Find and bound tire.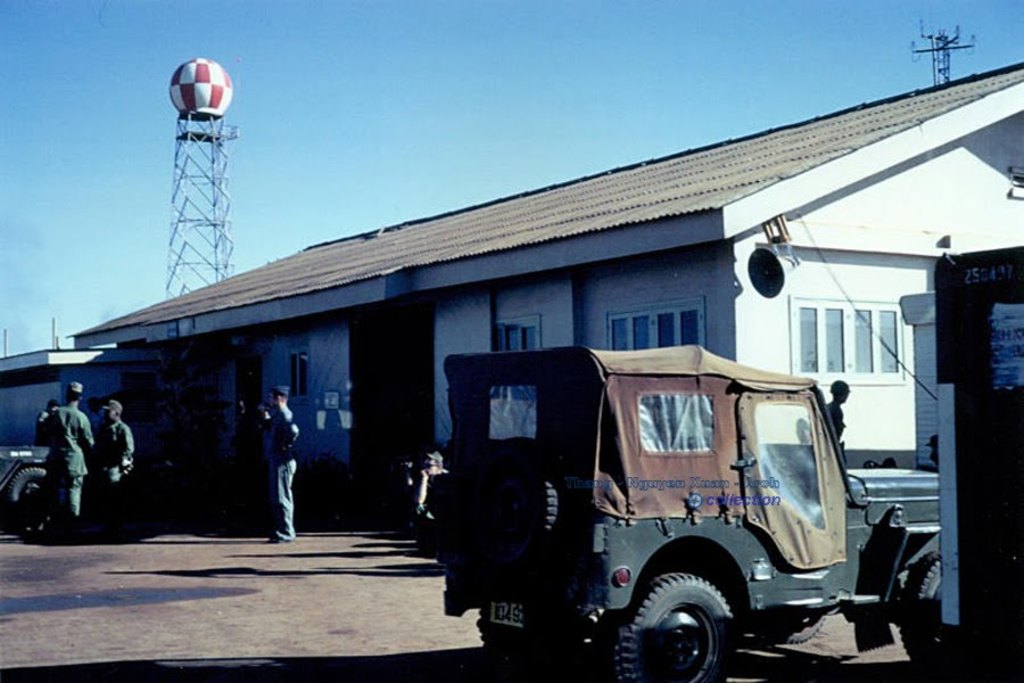
Bound: [2,466,66,515].
